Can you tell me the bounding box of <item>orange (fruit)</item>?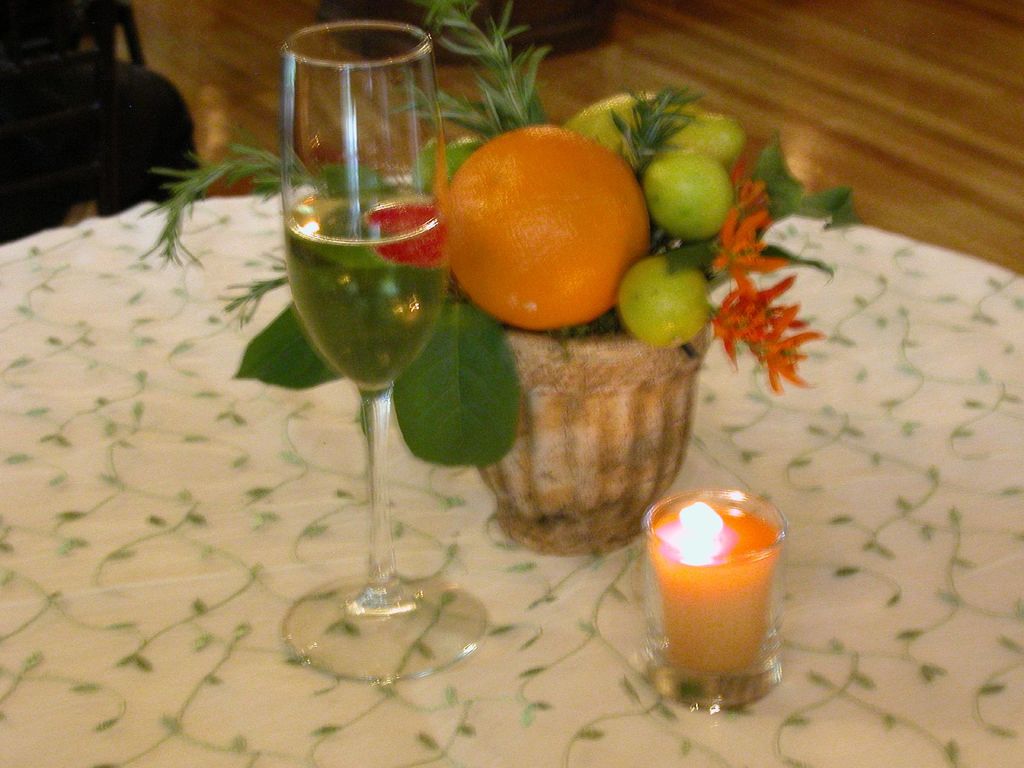
{"left": 448, "top": 125, "right": 653, "bottom": 330}.
